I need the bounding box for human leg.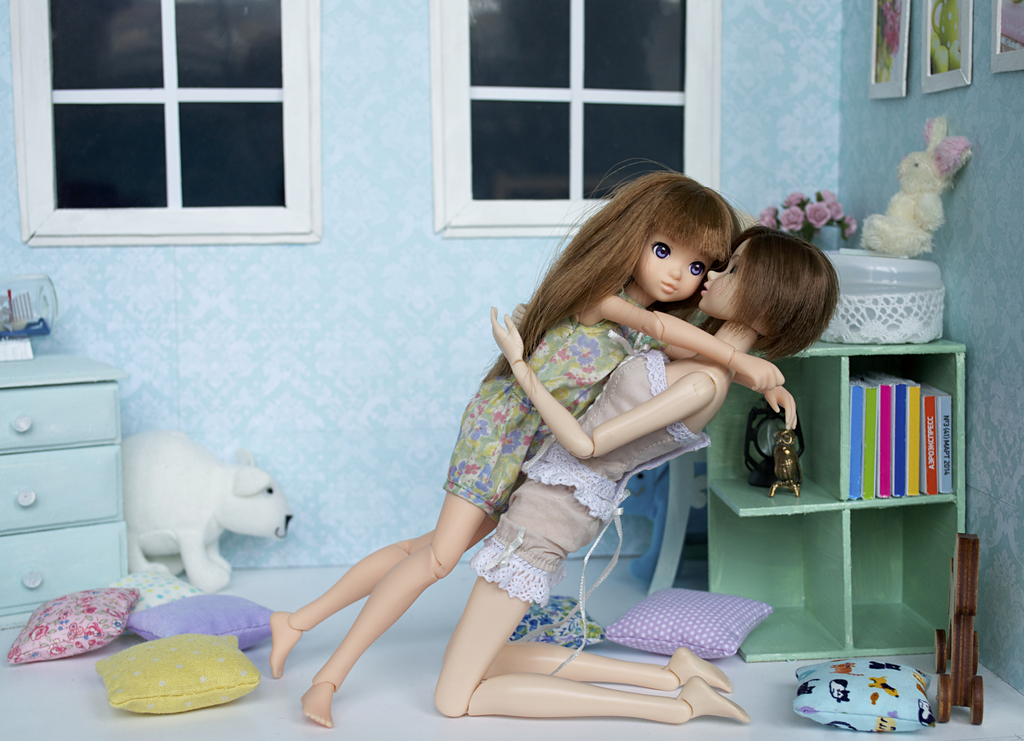
Here it is: 305:538:447:724.
